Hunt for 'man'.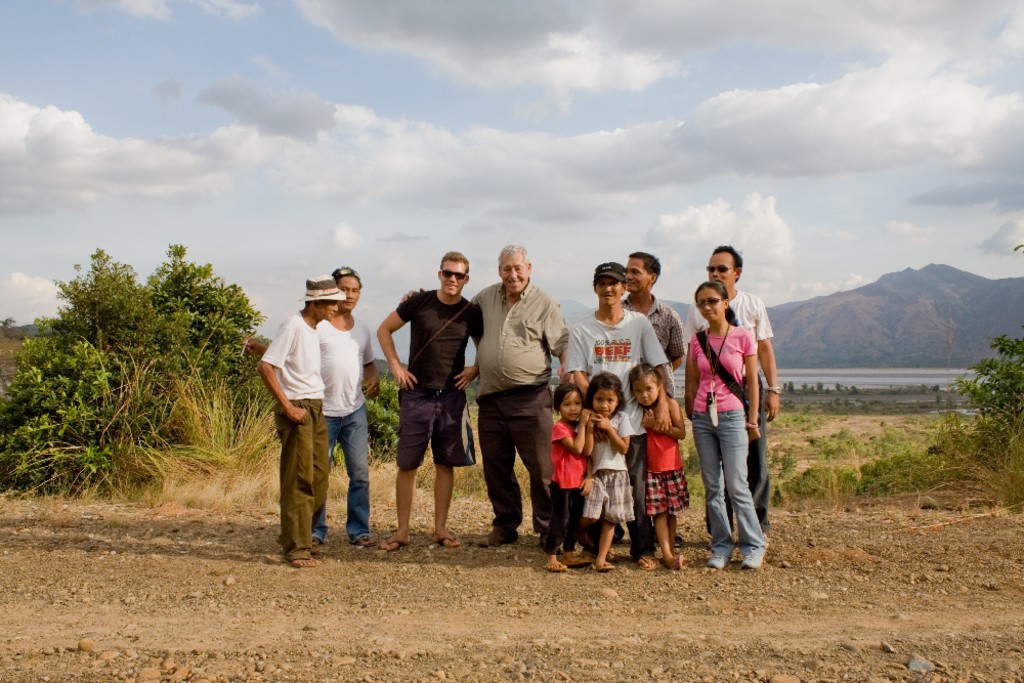
Hunted down at Rect(682, 242, 781, 542).
